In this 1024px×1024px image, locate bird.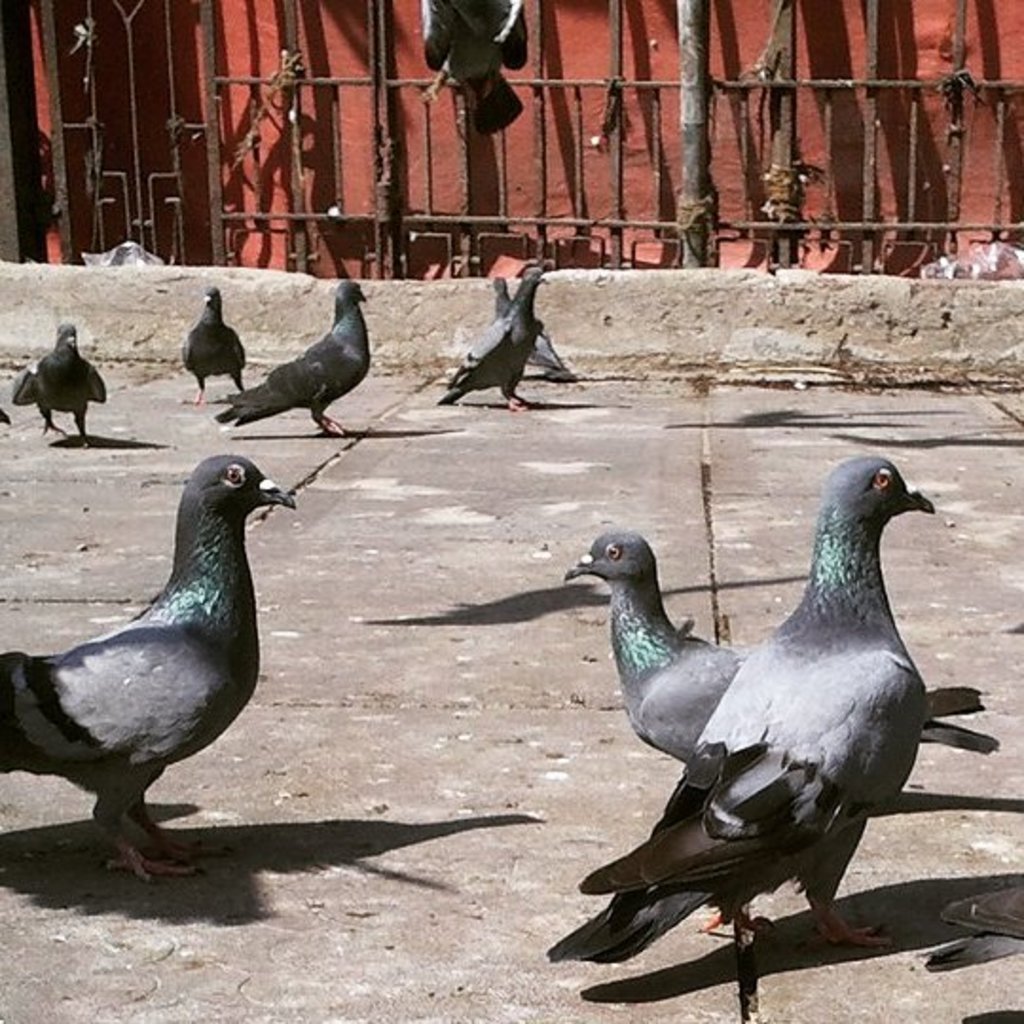
Bounding box: [201,267,375,442].
